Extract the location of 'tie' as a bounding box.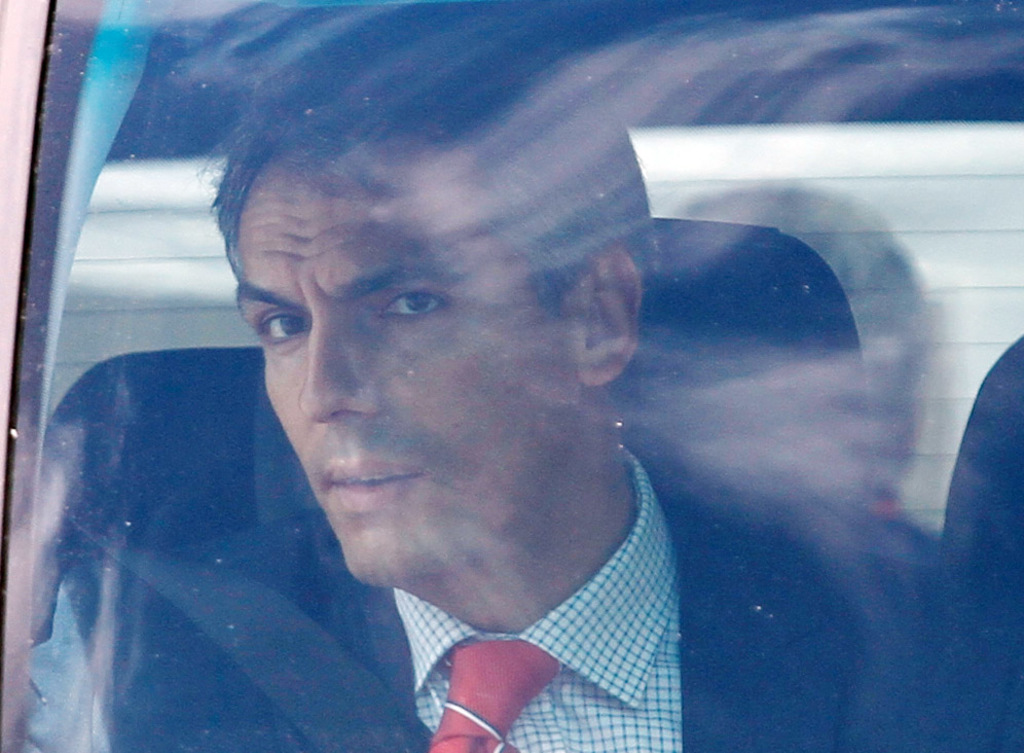
420, 635, 566, 752.
